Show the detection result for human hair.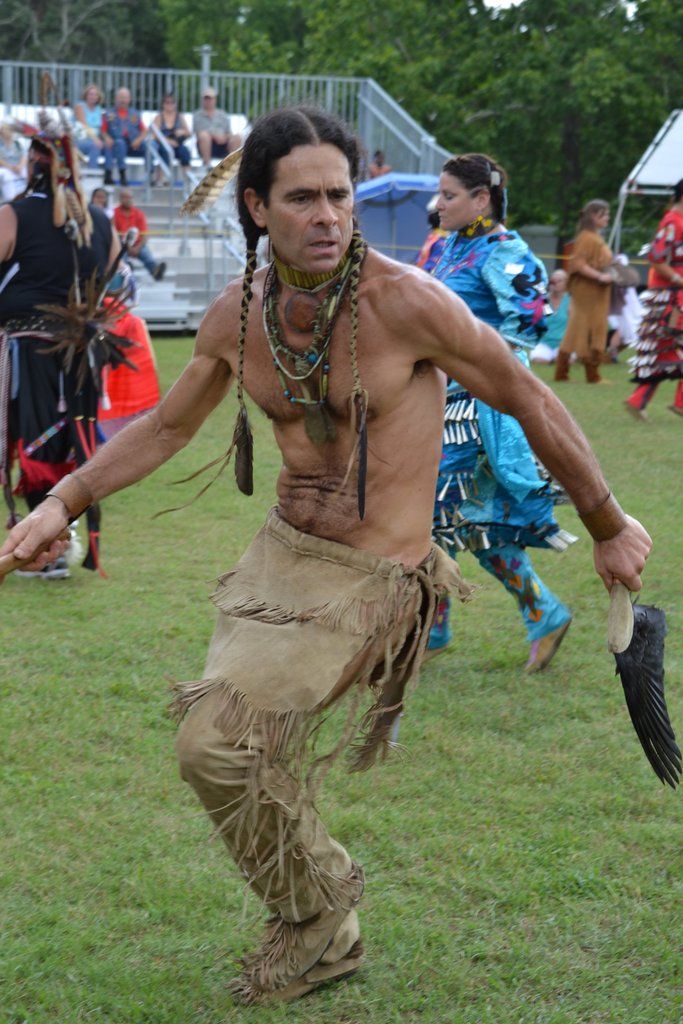
pyautogui.locateOnScreen(447, 148, 508, 216).
